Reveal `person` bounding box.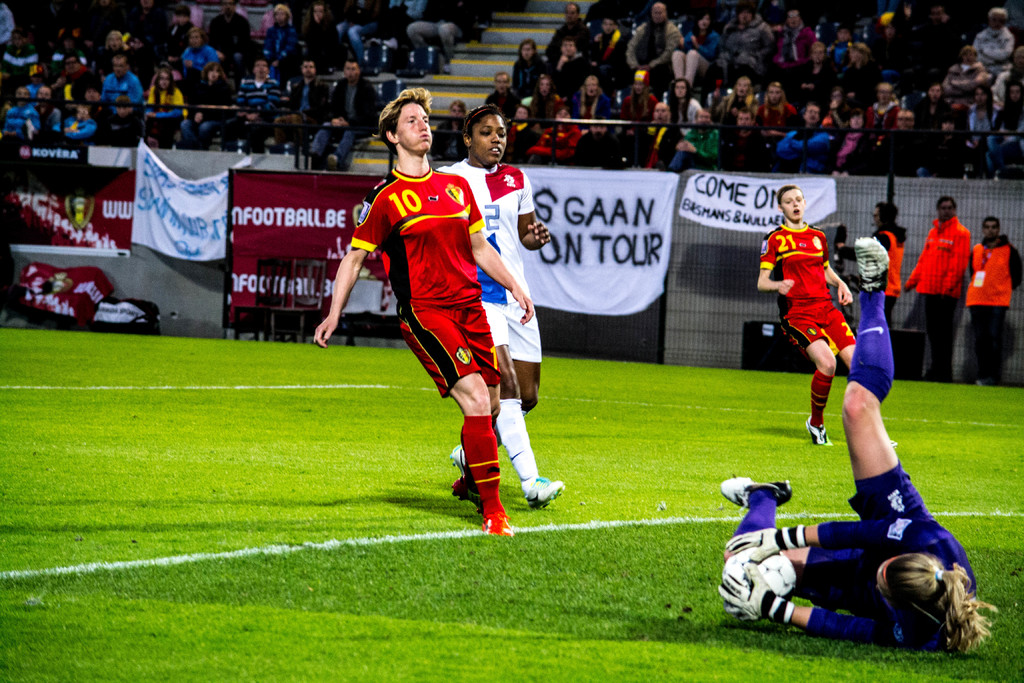
Revealed: (496, 72, 518, 98).
